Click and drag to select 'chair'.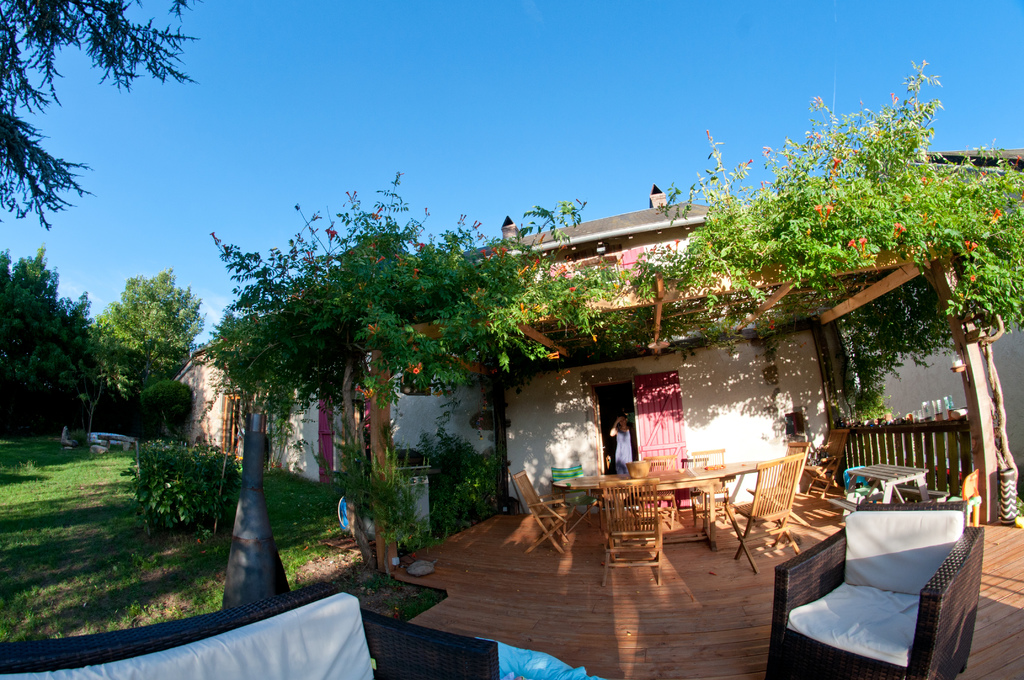
Selection: <bbox>766, 499, 984, 679</bbox>.
